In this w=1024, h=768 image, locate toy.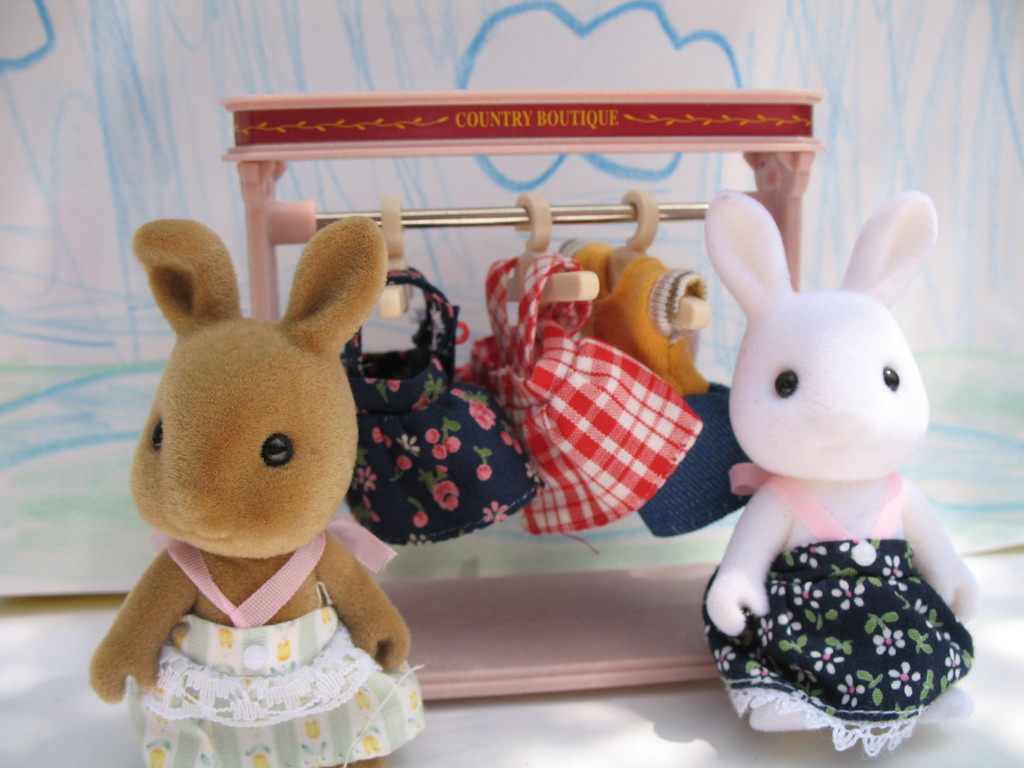
Bounding box: <box>341,261,537,548</box>.
